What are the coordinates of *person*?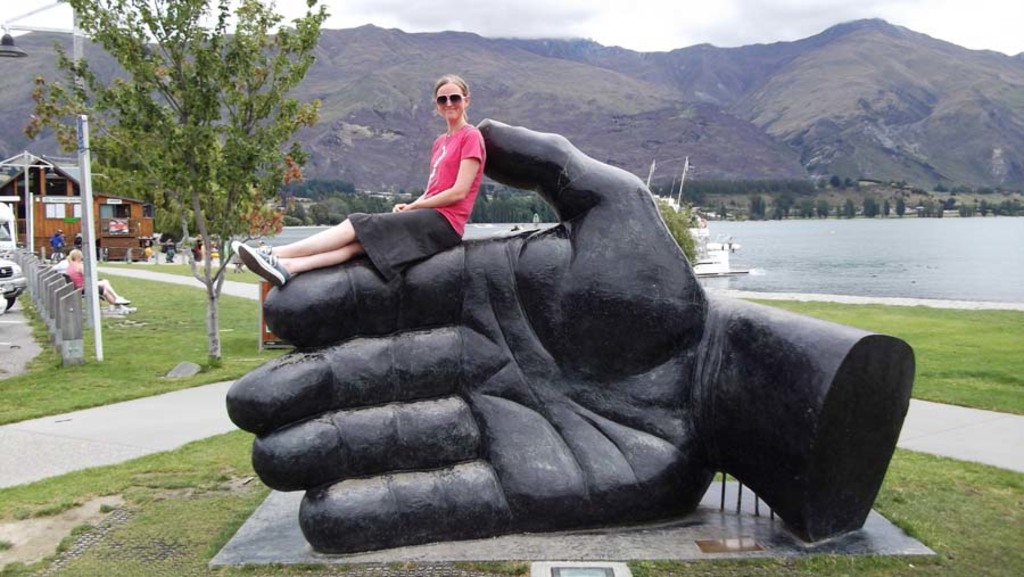
left=49, top=229, right=65, bottom=269.
